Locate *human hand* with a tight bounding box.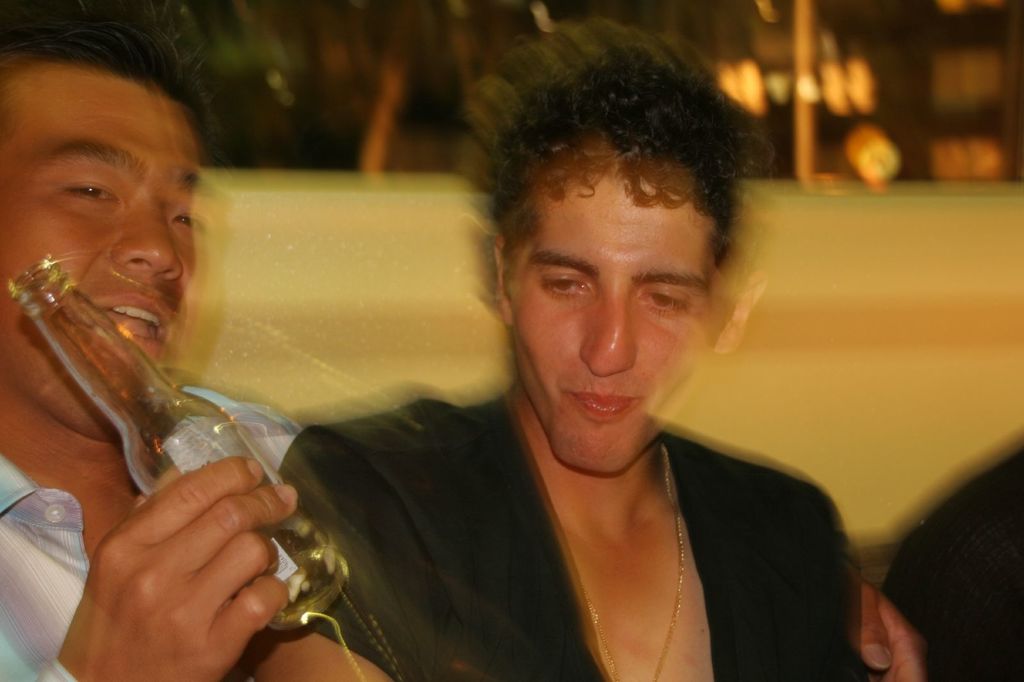
854/583/926/681.
